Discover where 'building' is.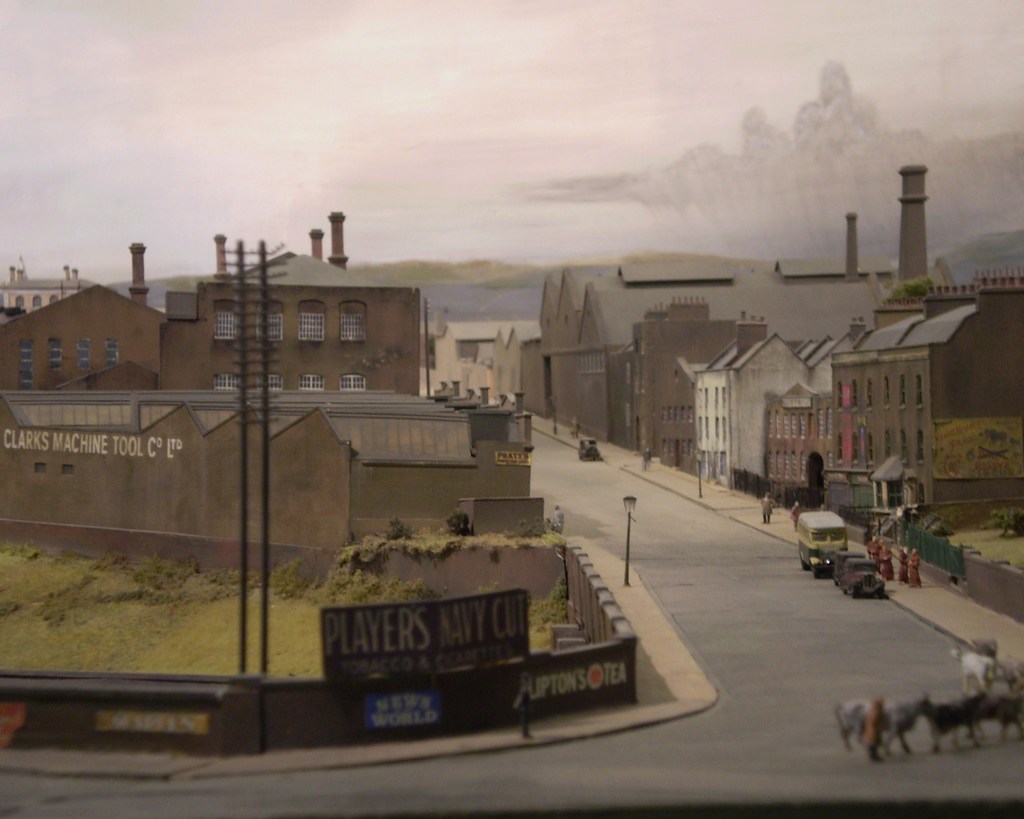
Discovered at {"left": 817, "top": 295, "right": 1023, "bottom": 536}.
